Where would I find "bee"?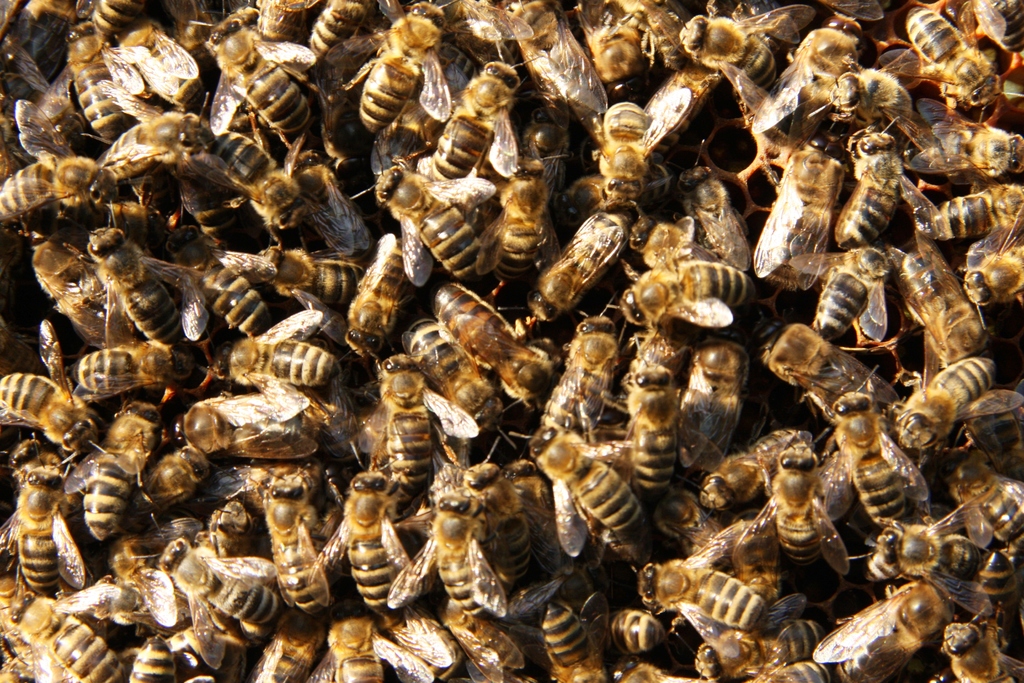
At box(624, 550, 764, 636).
